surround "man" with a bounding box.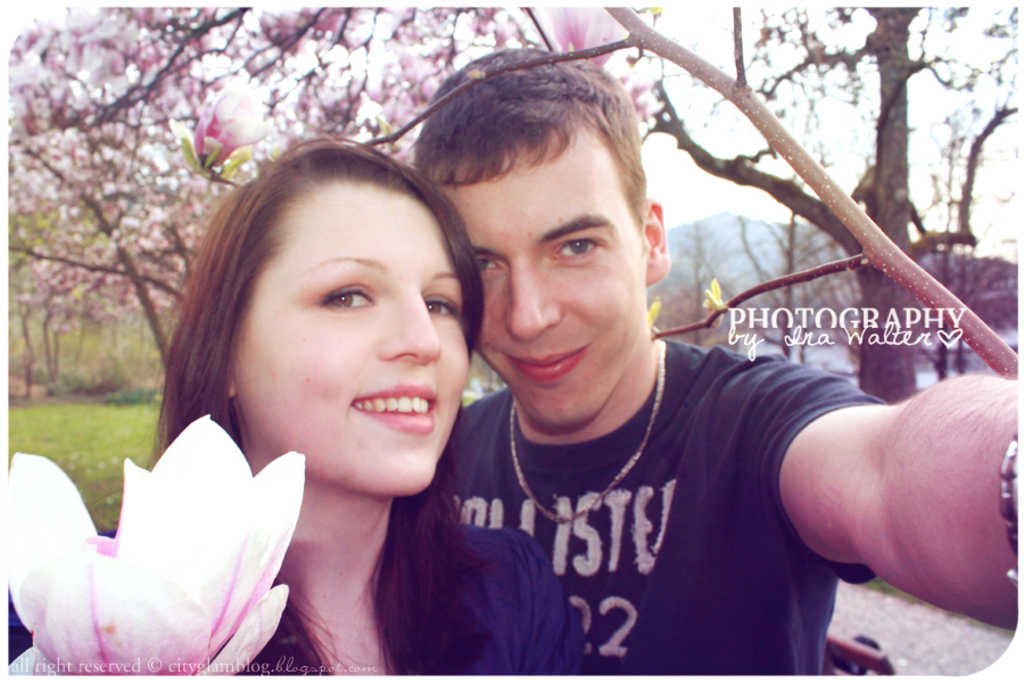
416 48 1023 670.
